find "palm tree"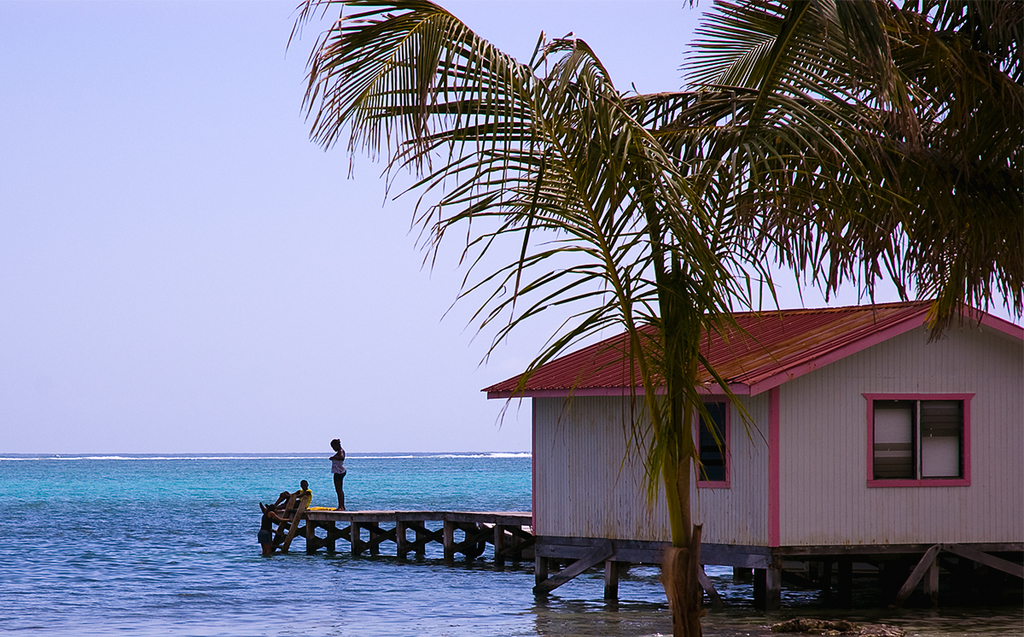
283 0 925 636
